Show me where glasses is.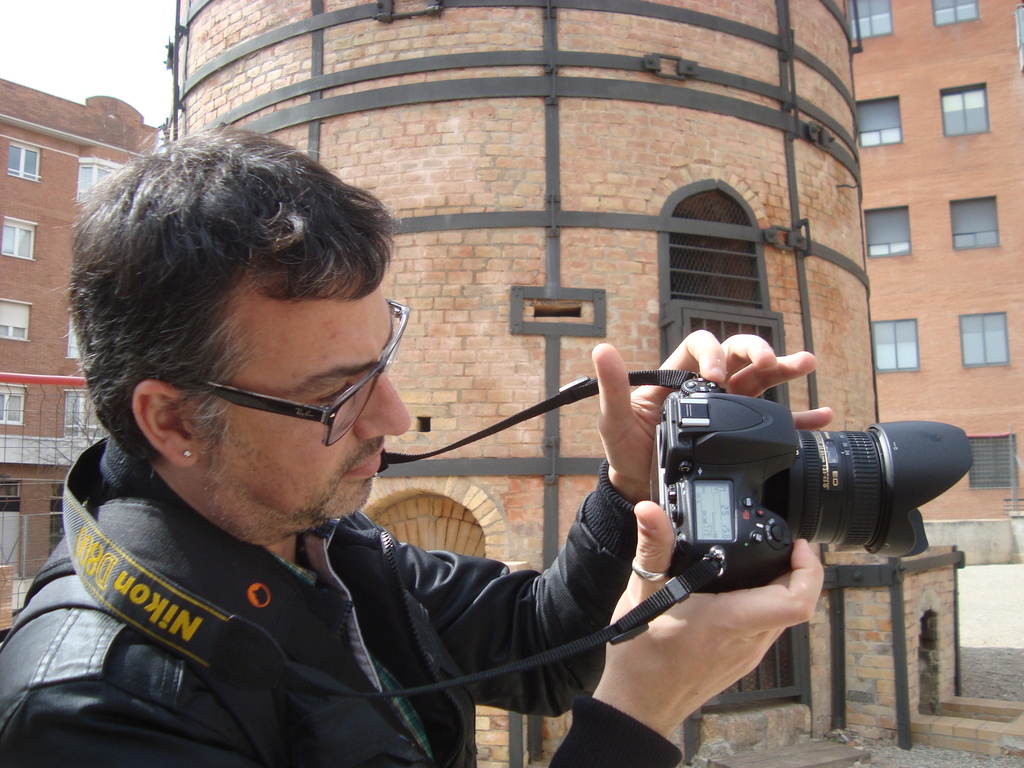
glasses is at rect(159, 292, 417, 442).
